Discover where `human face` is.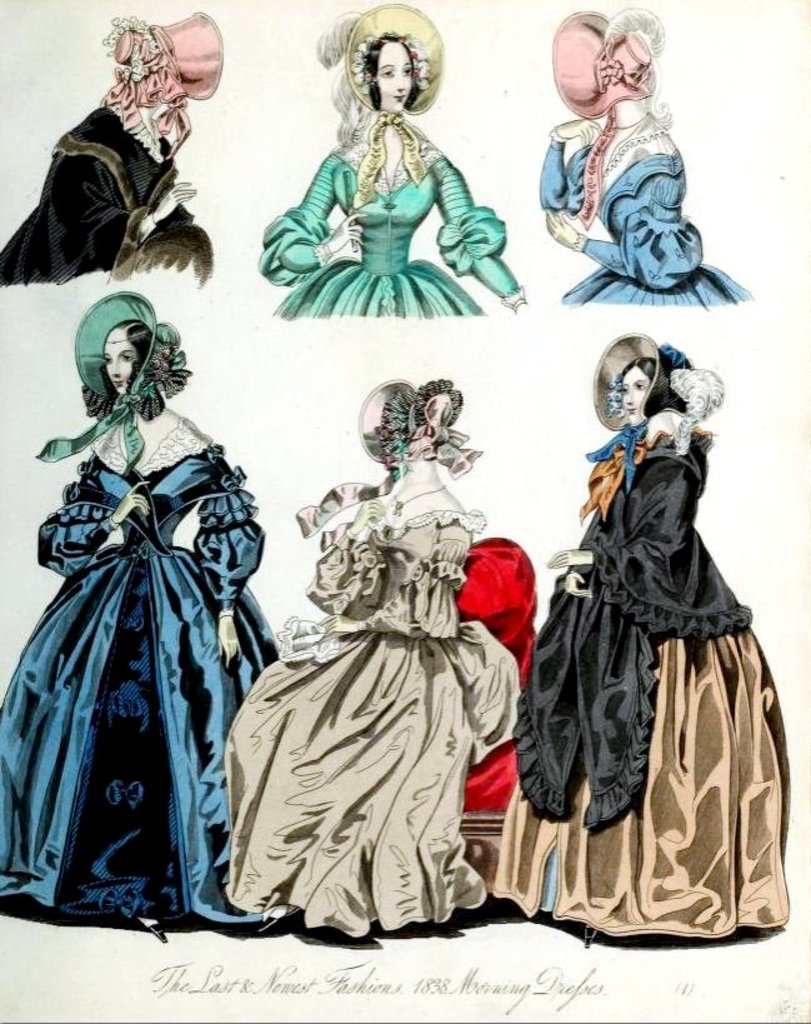
Discovered at box=[380, 35, 417, 118].
